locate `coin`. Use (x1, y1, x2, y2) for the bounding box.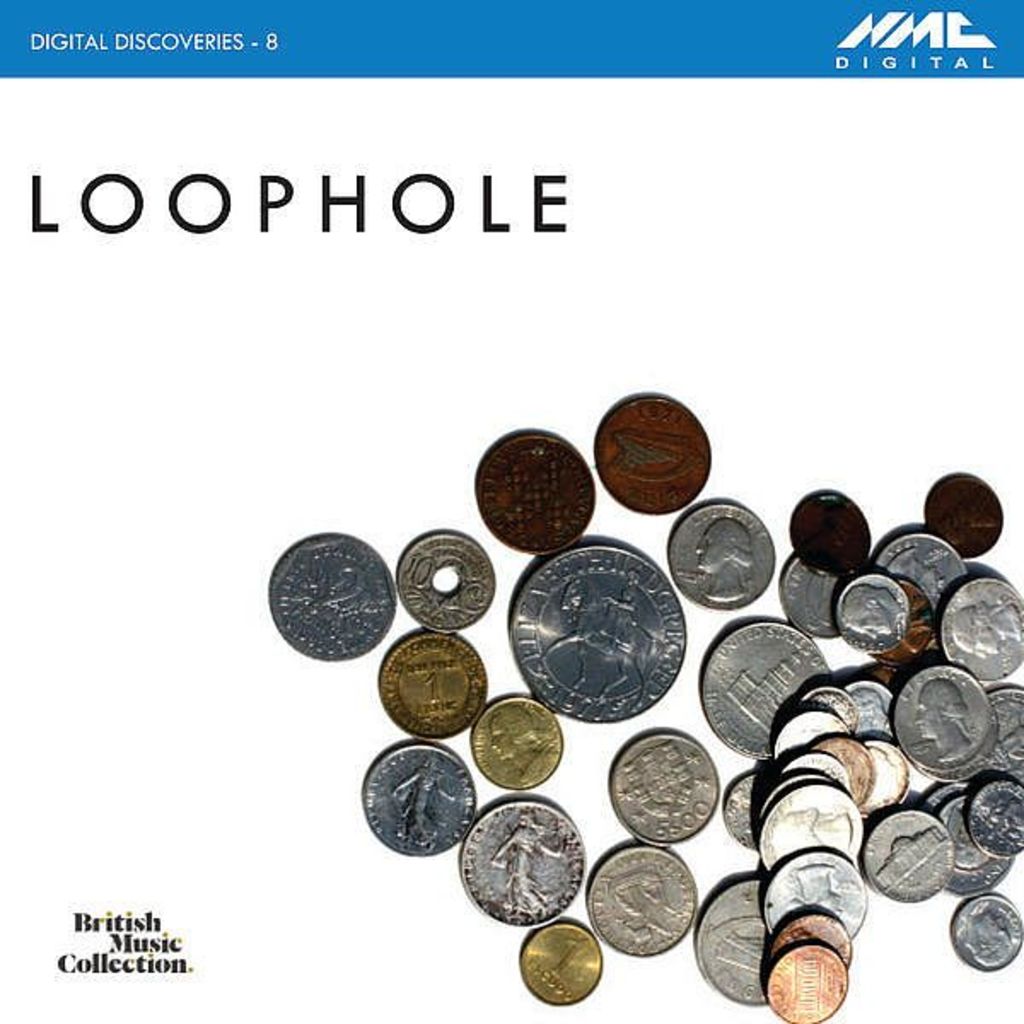
(584, 841, 707, 957).
